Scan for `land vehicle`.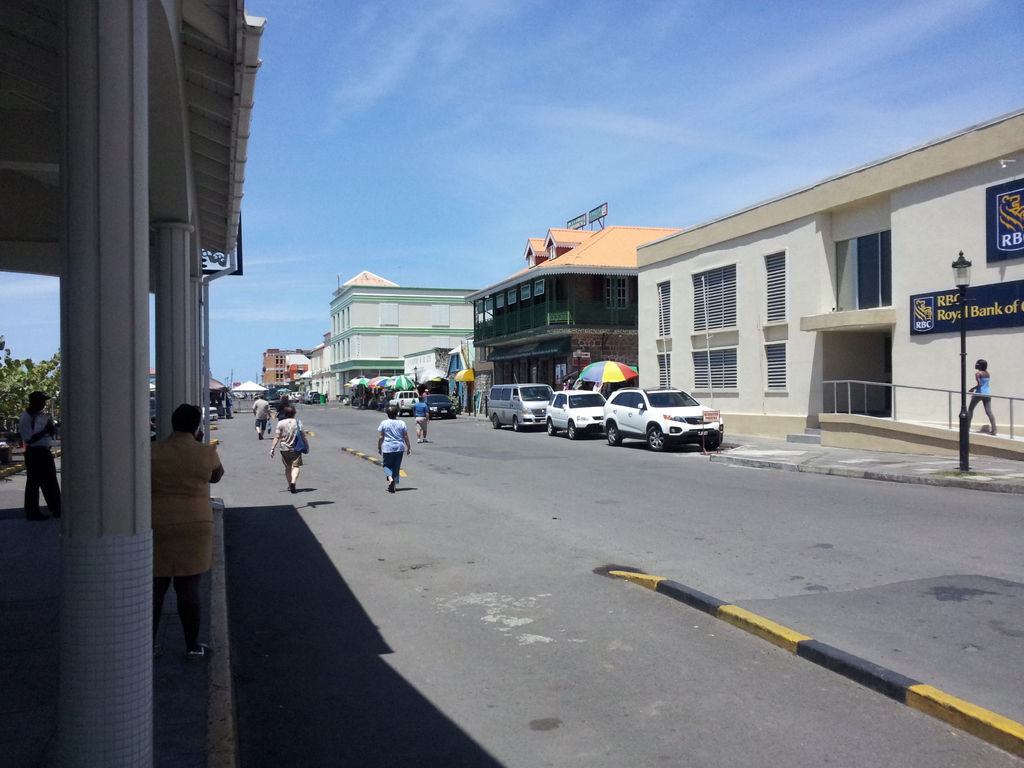
Scan result: bbox=[540, 385, 604, 437].
